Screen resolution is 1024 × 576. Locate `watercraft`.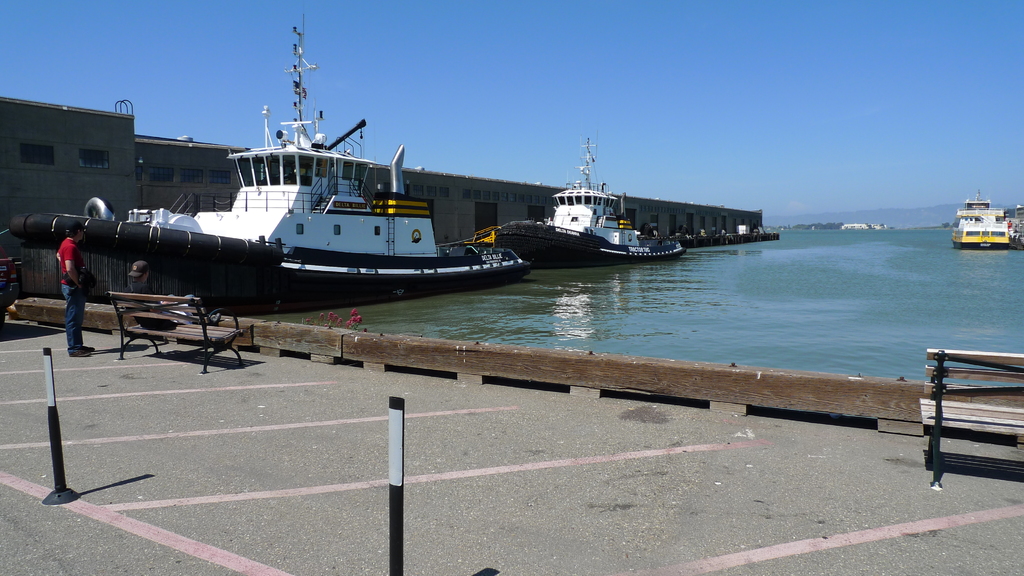
Rect(13, 17, 528, 309).
